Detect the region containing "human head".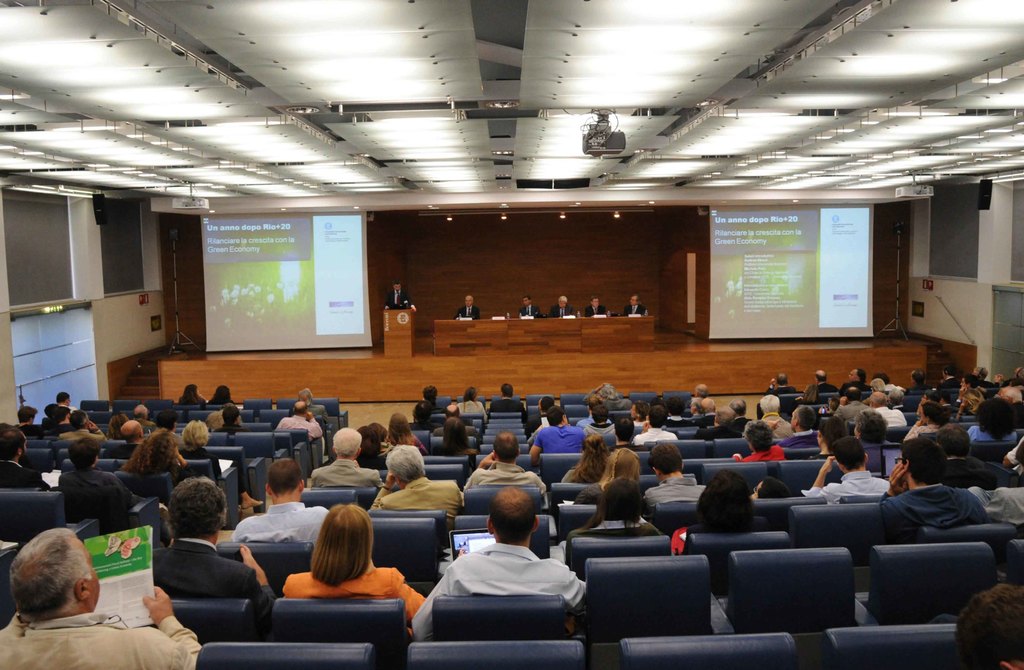
box=[590, 401, 607, 422].
